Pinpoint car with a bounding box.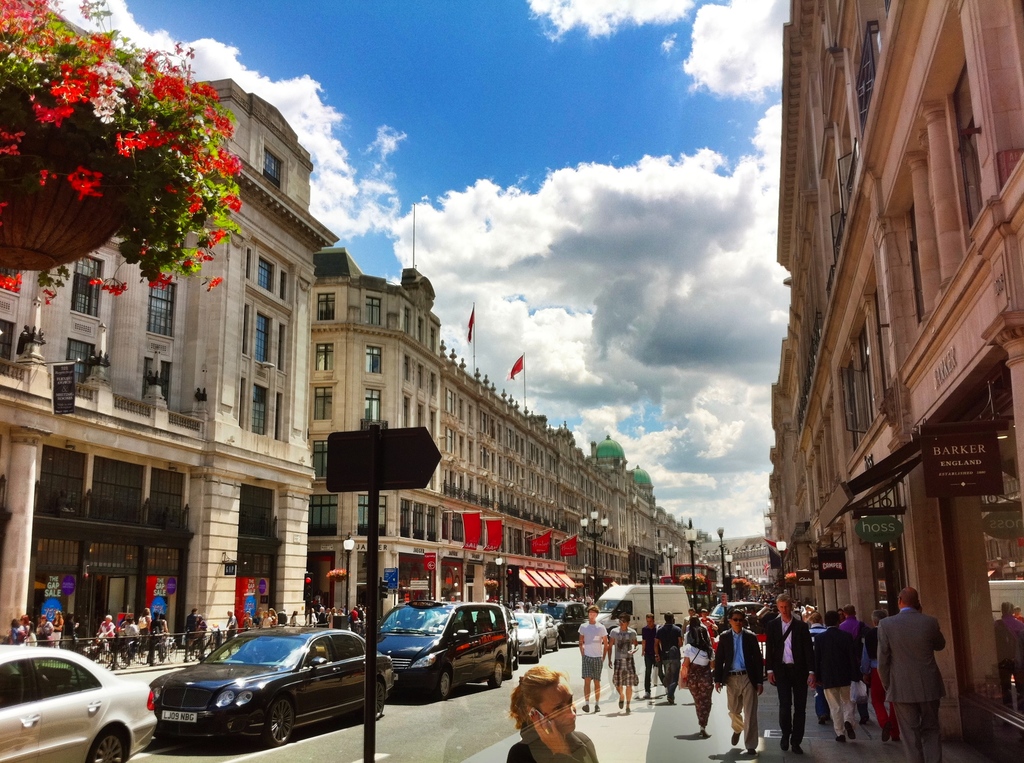
BBox(0, 647, 155, 762).
